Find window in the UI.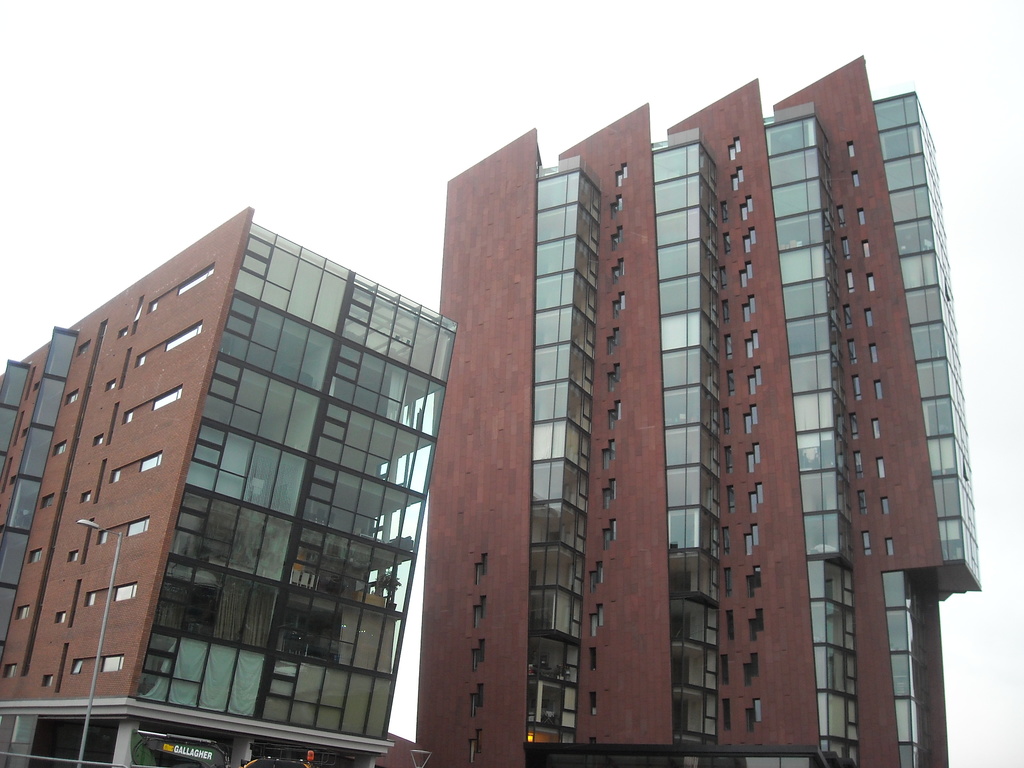
UI element at [x1=17, y1=600, x2=30, y2=621].
